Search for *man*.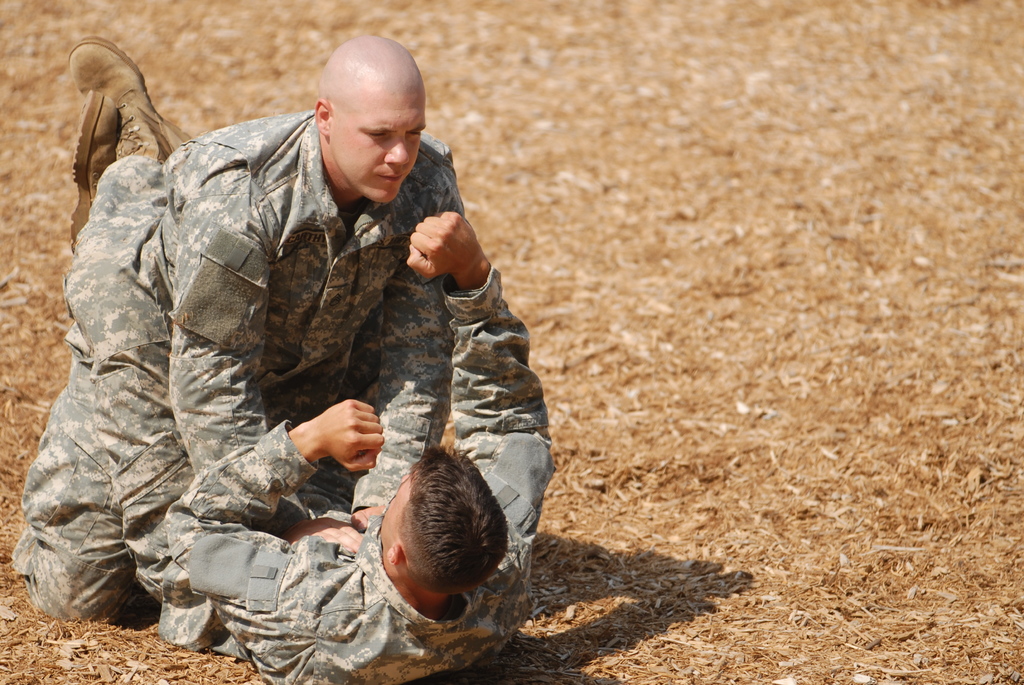
Found at (left=21, top=30, right=478, bottom=641).
